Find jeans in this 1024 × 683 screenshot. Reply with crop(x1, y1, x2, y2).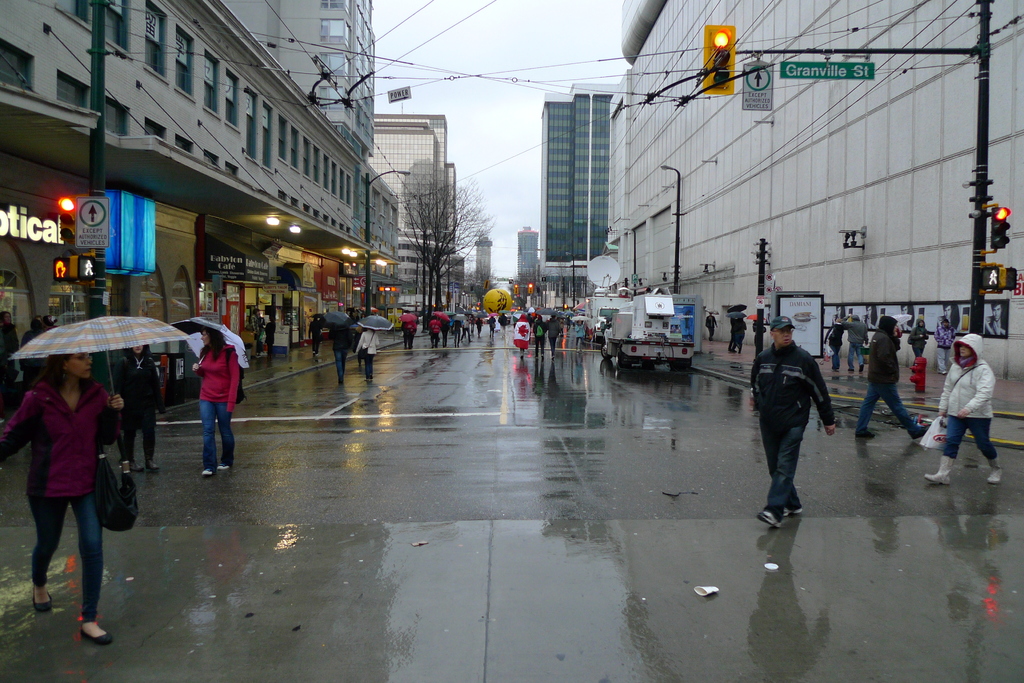
crop(21, 488, 97, 625).
